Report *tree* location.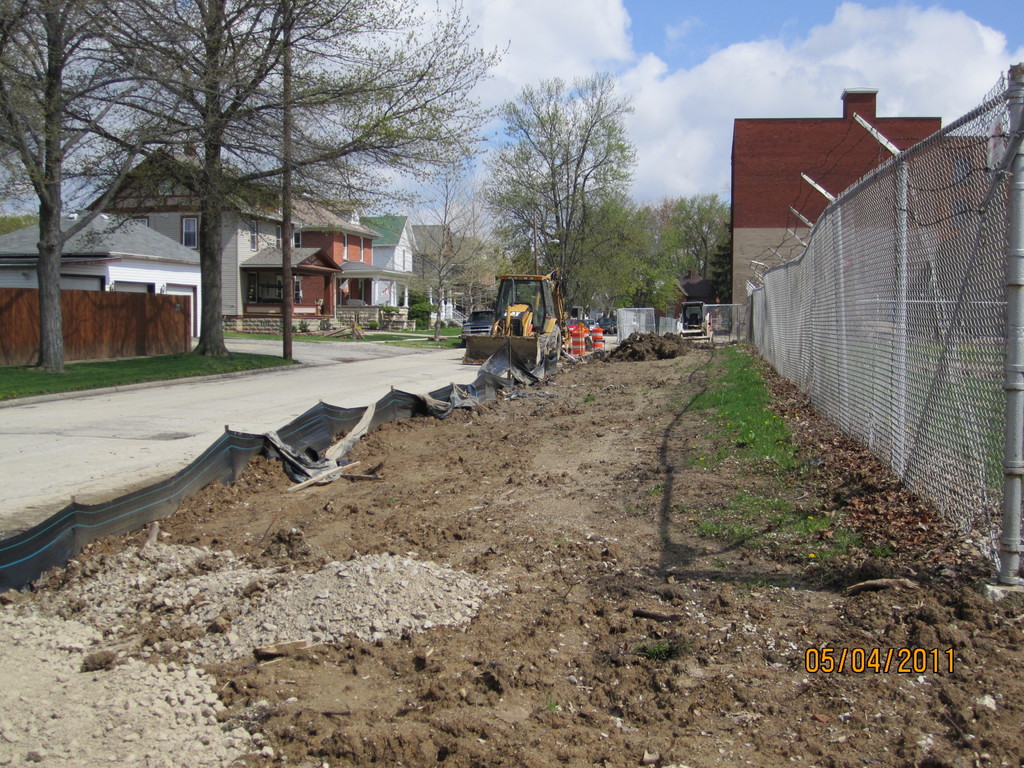
Report: crop(0, 0, 343, 376).
